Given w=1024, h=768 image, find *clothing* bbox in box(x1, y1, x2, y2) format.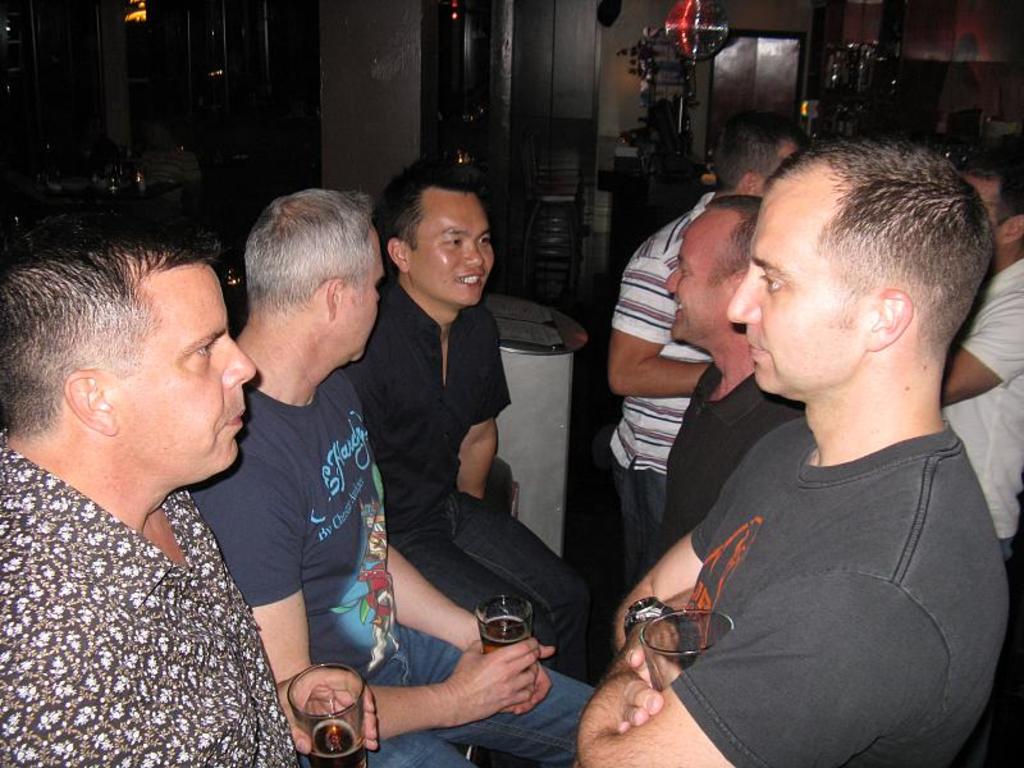
box(0, 463, 301, 765).
